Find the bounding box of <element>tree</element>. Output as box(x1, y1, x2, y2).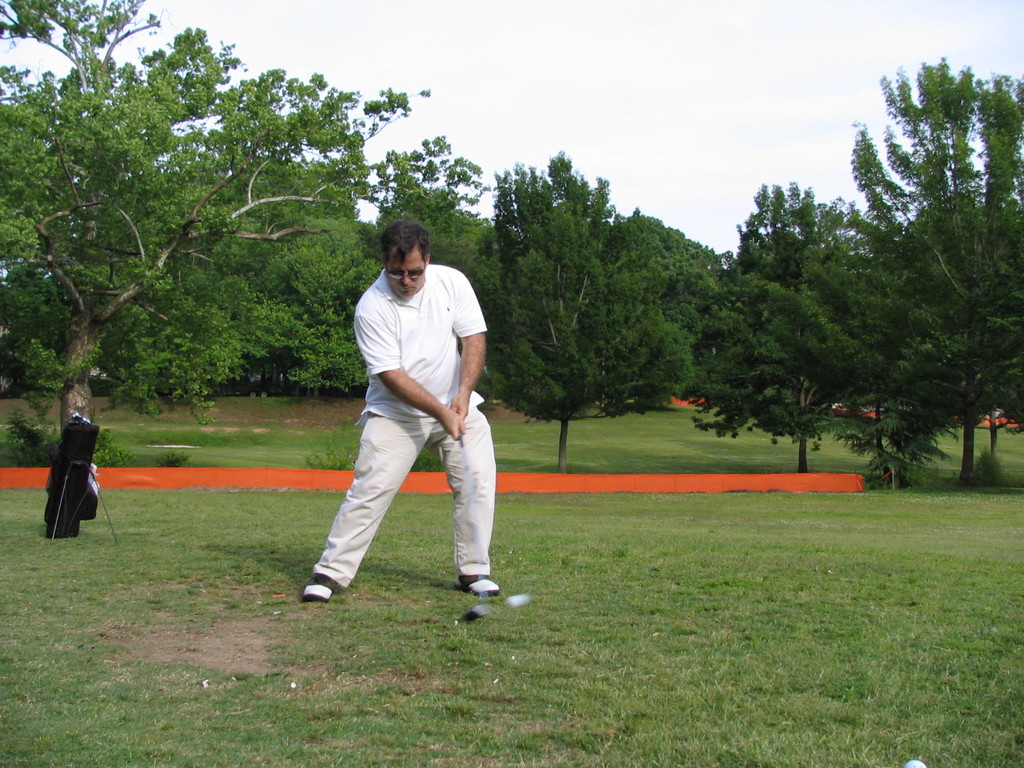
box(348, 136, 495, 214).
